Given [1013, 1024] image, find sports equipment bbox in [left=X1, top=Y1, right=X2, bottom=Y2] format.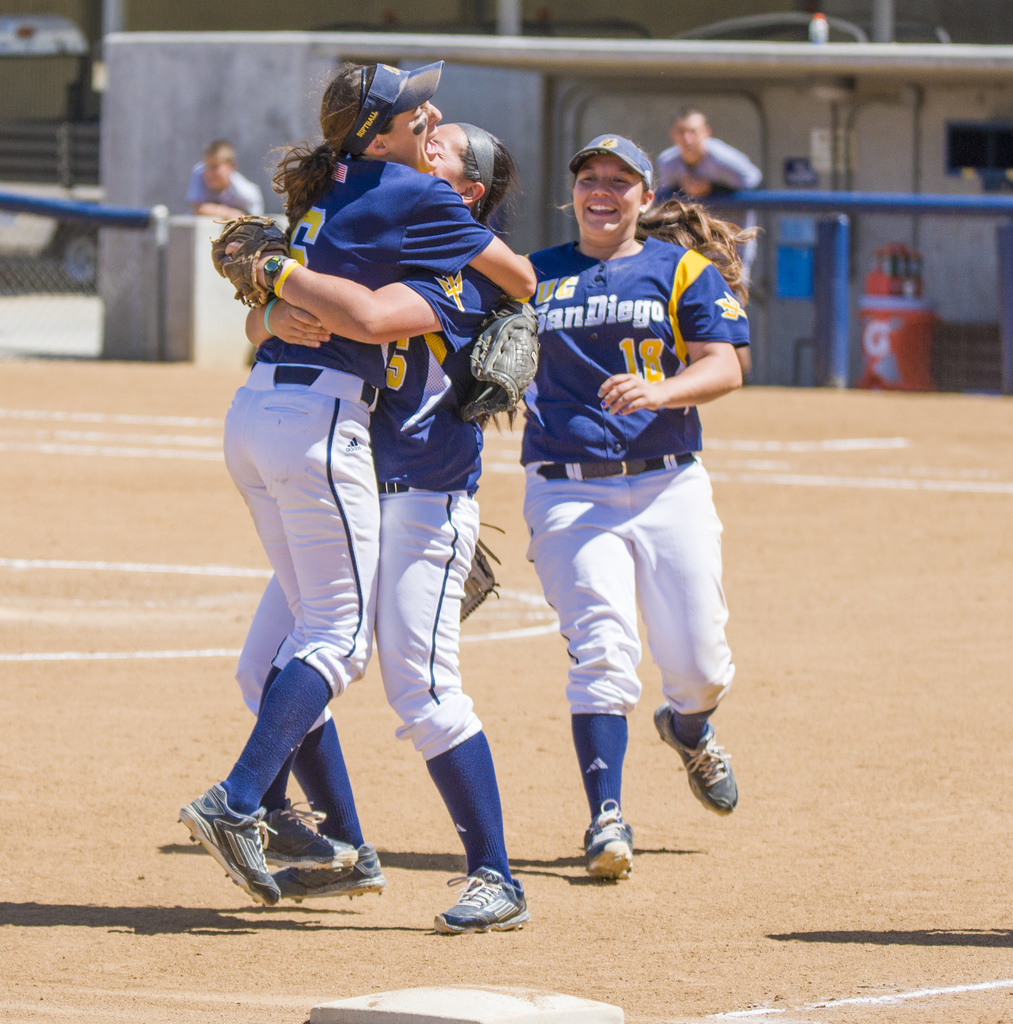
[left=203, top=218, right=286, bottom=300].
